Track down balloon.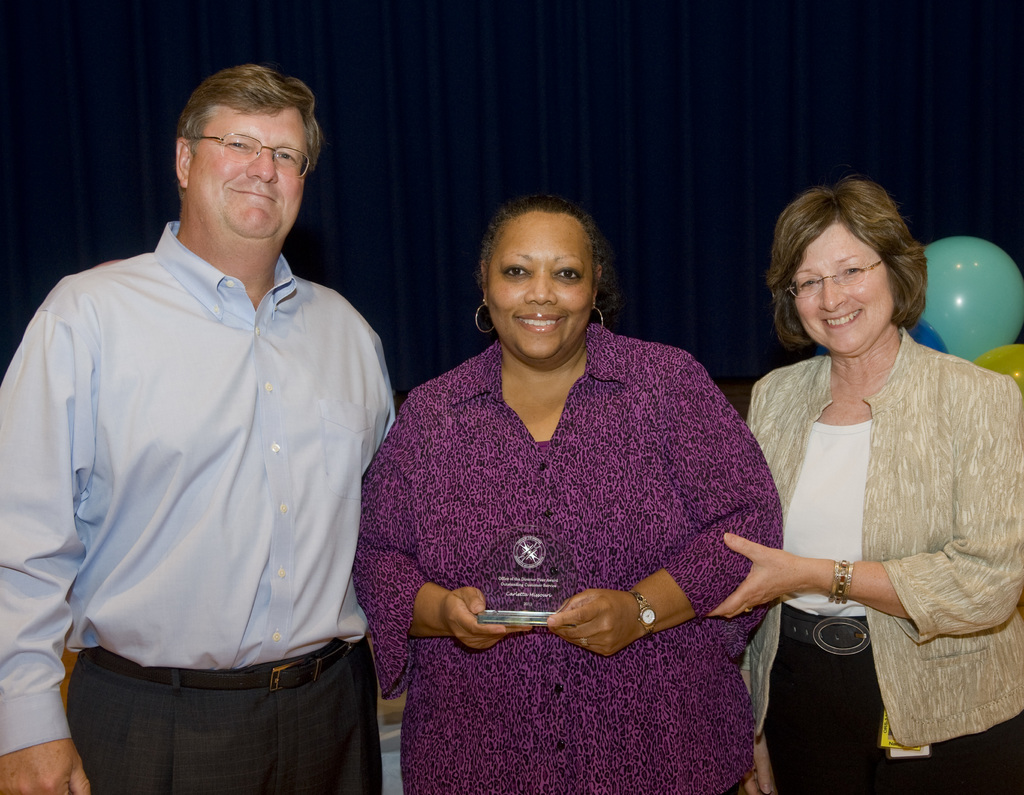
Tracked to box(810, 313, 947, 357).
